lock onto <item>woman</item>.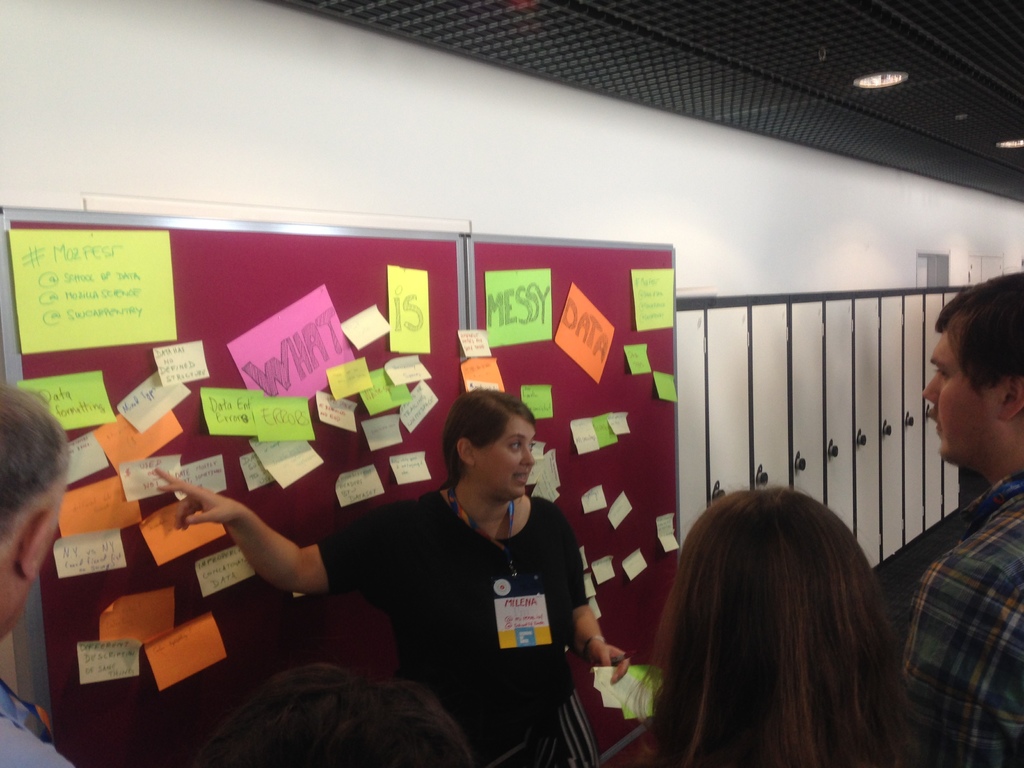
Locked: pyautogui.locateOnScreen(255, 383, 604, 751).
